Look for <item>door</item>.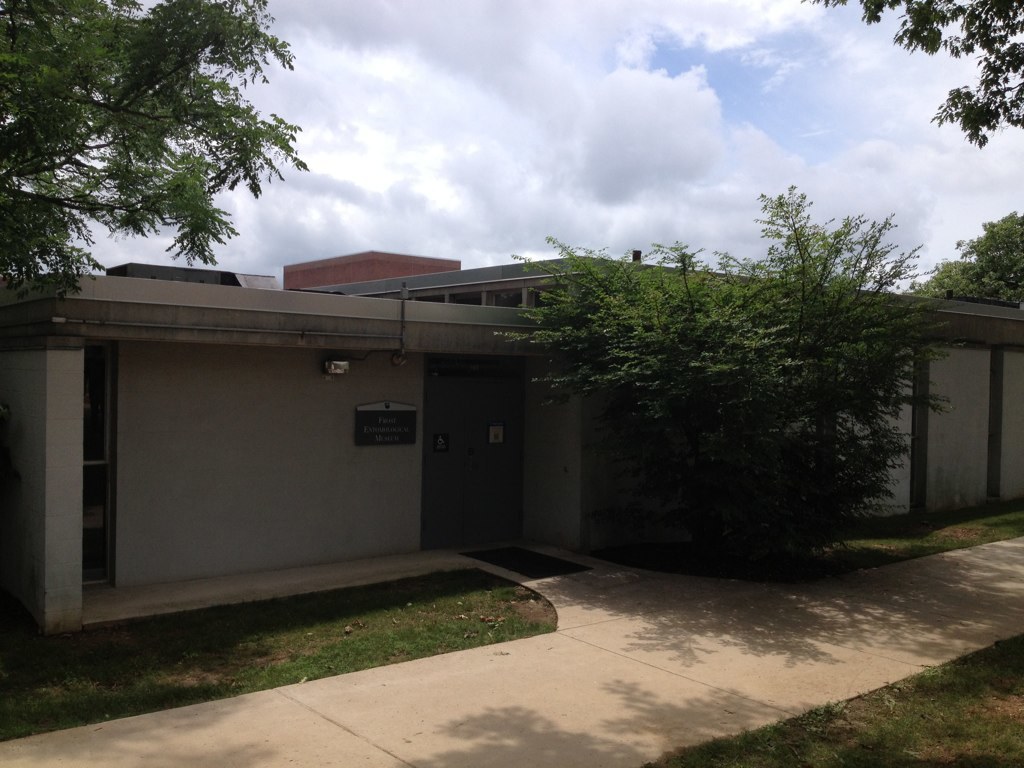
Found: x1=423 y1=374 x2=529 y2=560.
